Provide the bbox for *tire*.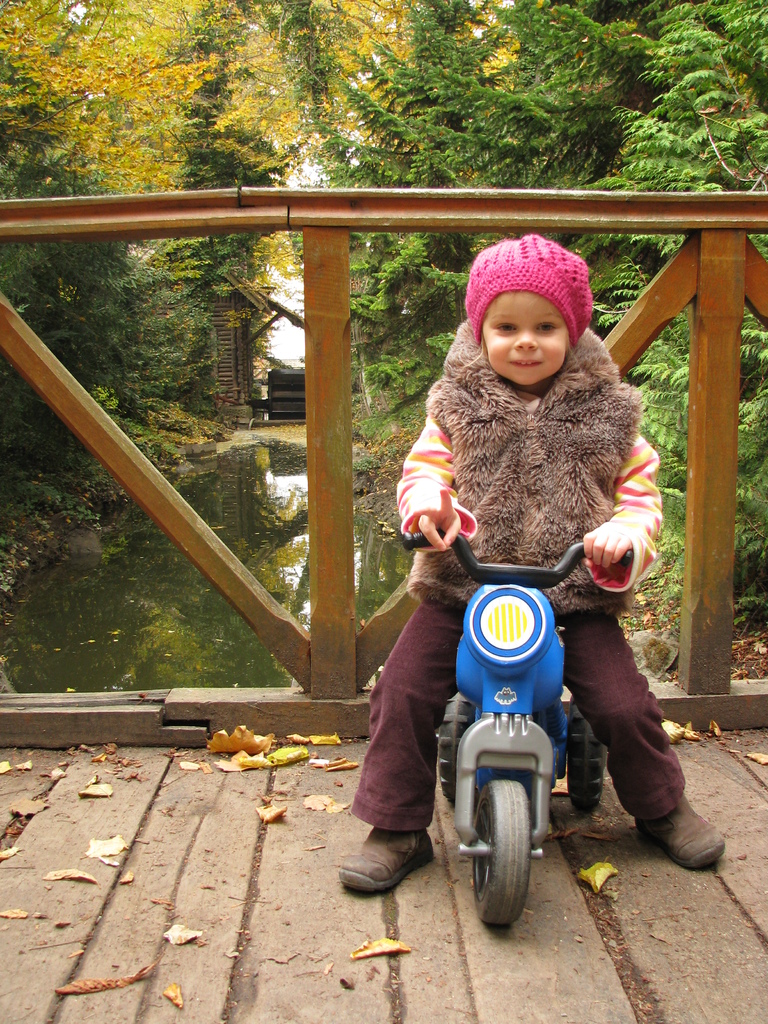
430:687:468:796.
